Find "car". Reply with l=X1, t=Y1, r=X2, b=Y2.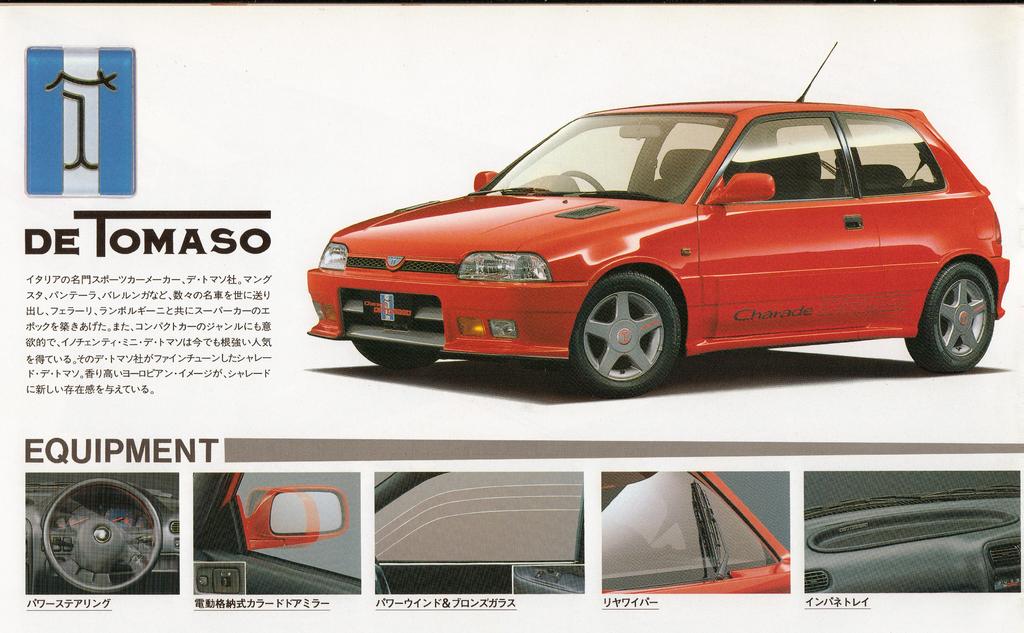
l=296, t=96, r=995, b=390.
